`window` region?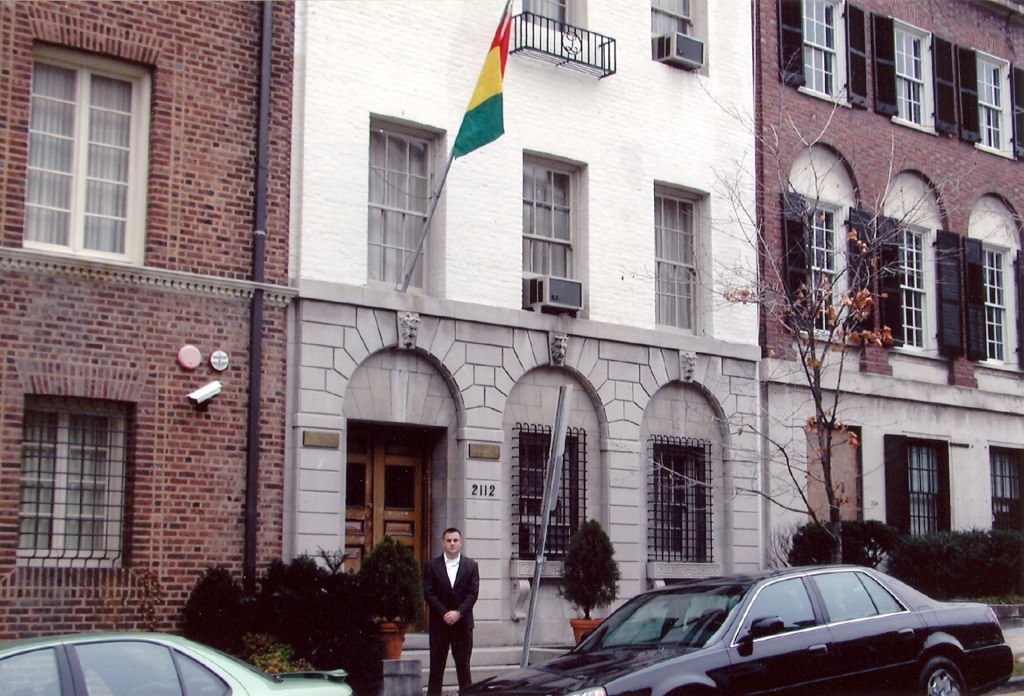
<region>972, 47, 1016, 162</region>
